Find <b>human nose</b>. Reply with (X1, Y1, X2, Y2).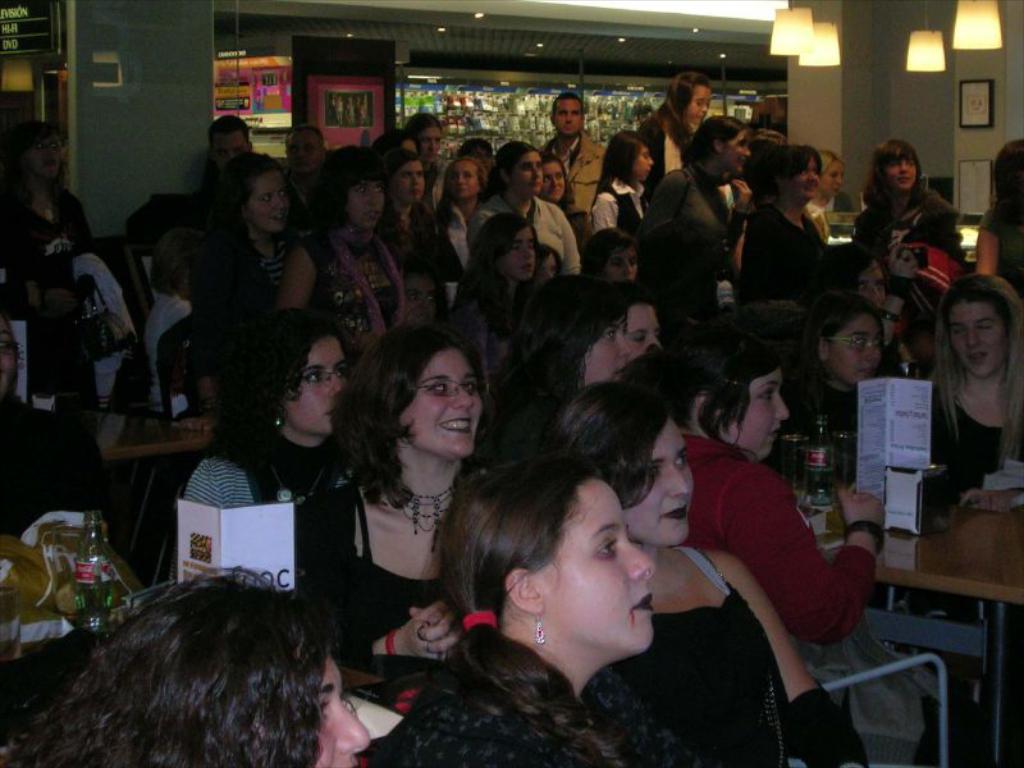
(449, 387, 474, 412).
